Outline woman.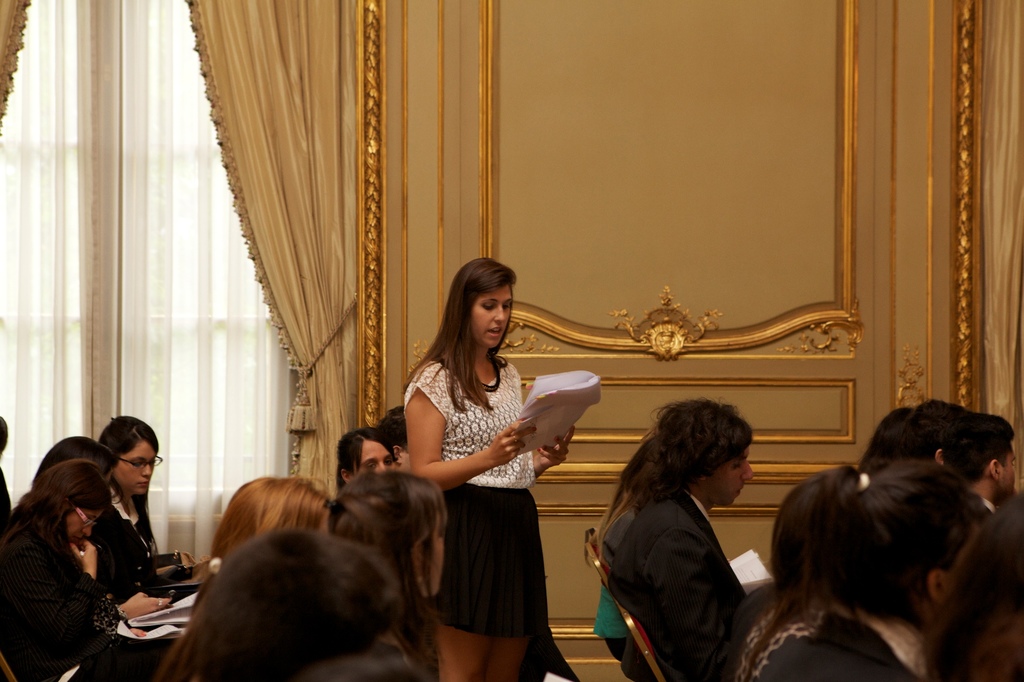
Outline: (710, 467, 993, 681).
